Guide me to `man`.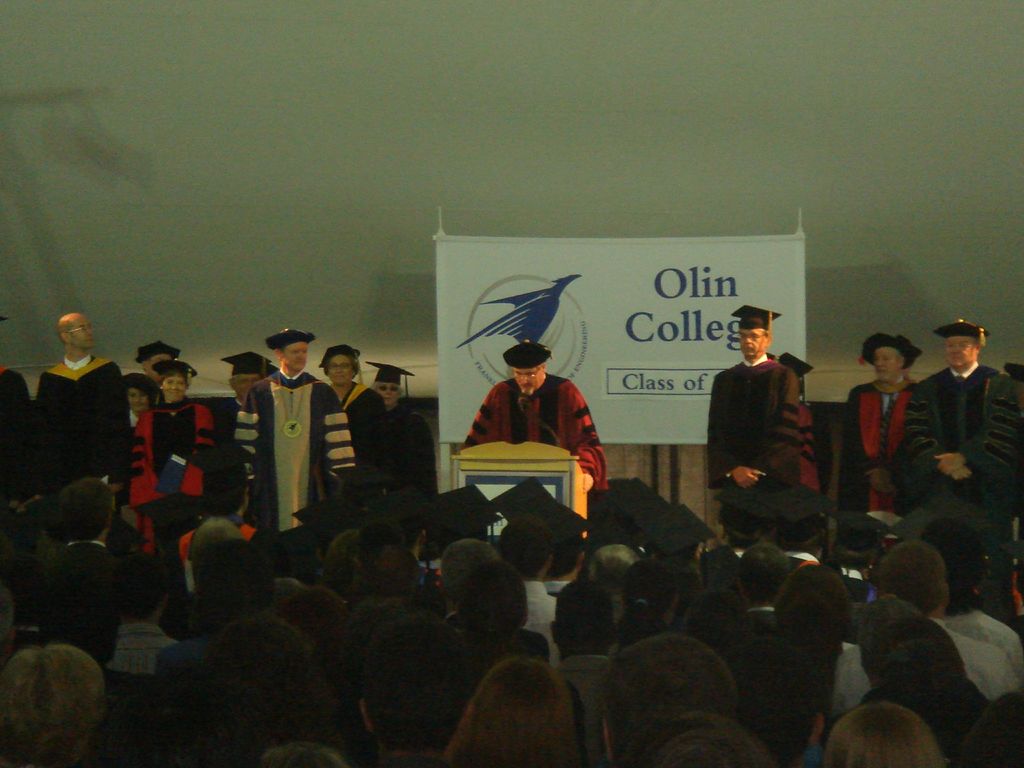
Guidance: <bbox>362, 349, 435, 484</bbox>.
